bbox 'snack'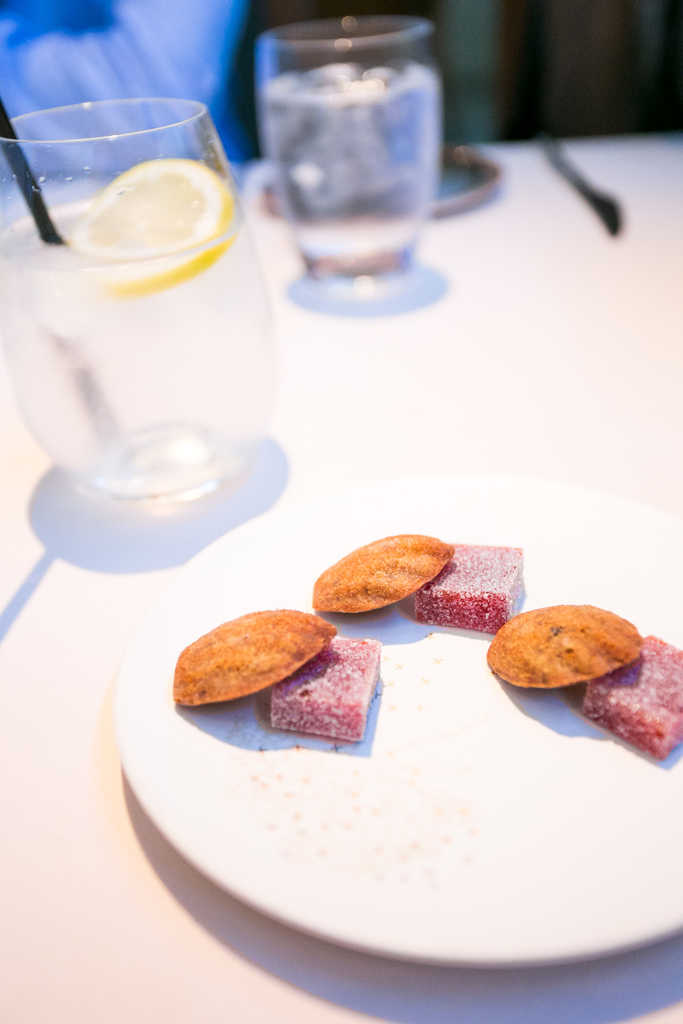
(left=317, top=536, right=457, bottom=608)
